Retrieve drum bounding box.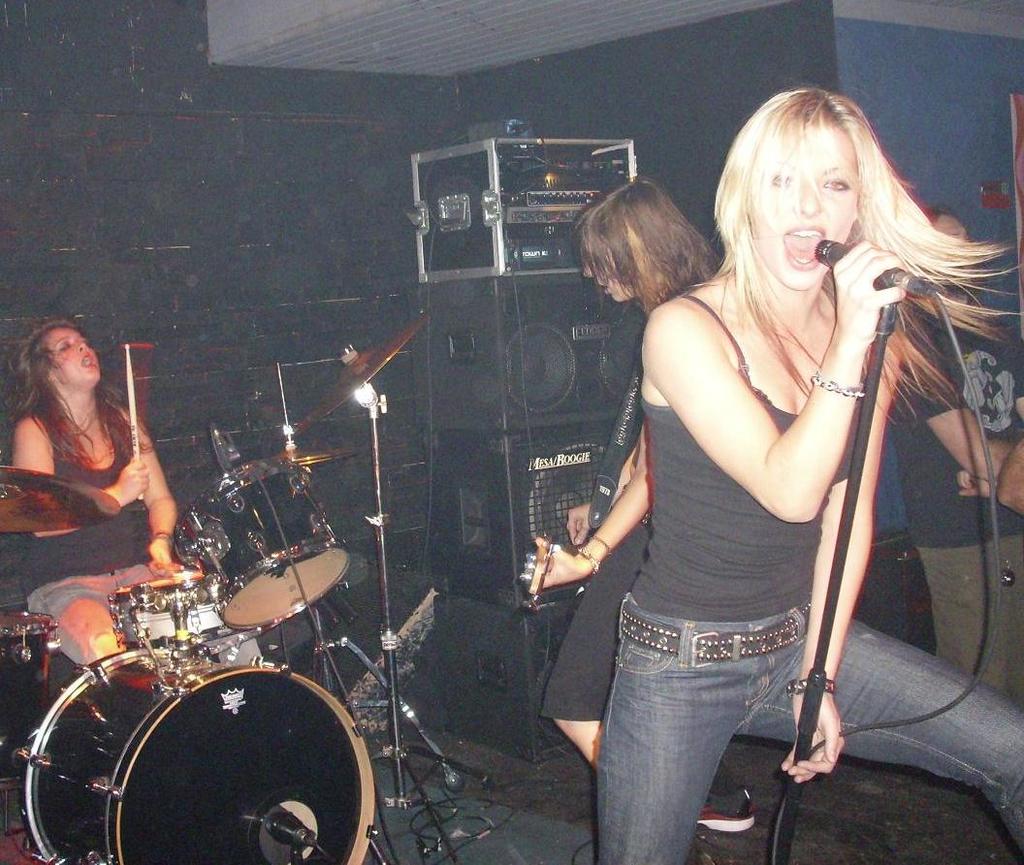
Bounding box: [0, 608, 59, 735].
